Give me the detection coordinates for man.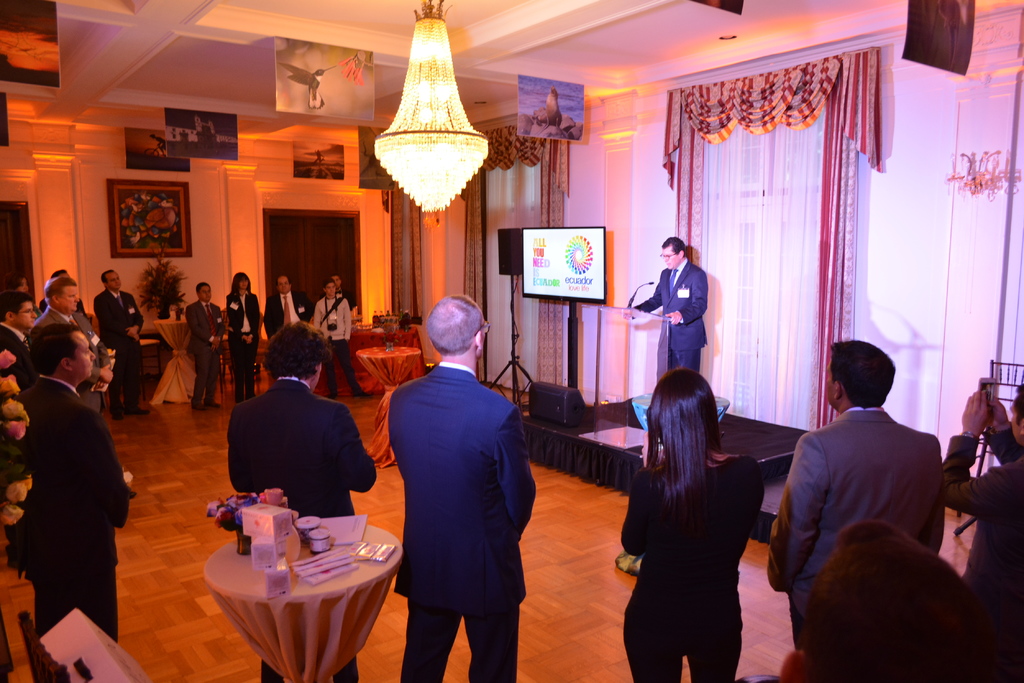
box=[773, 362, 970, 606].
